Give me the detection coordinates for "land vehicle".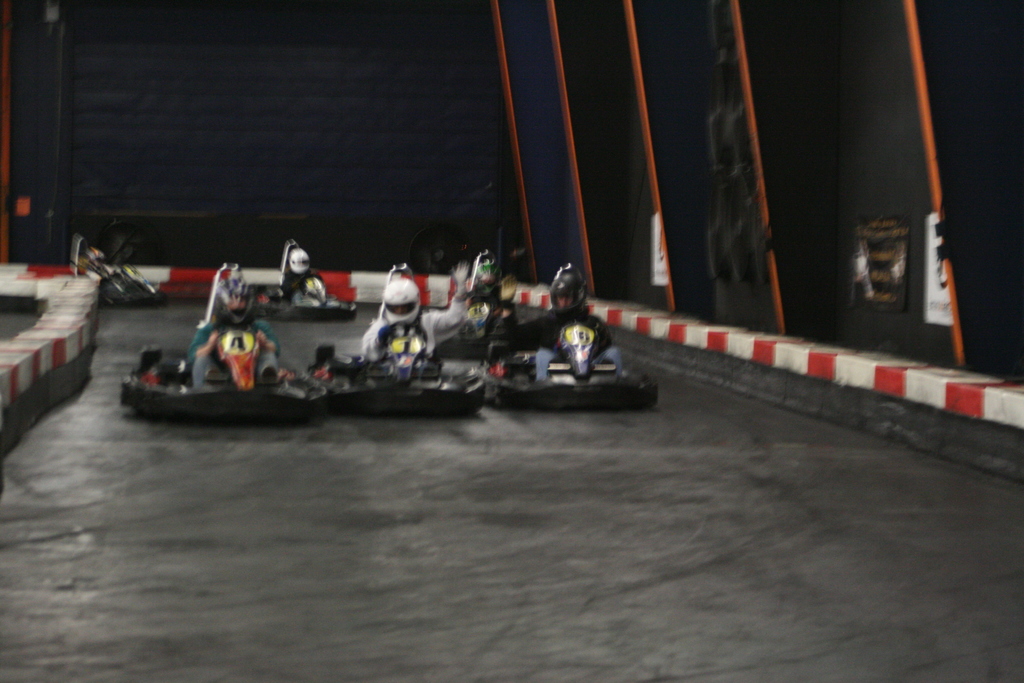
<bbox>483, 262, 661, 413</bbox>.
